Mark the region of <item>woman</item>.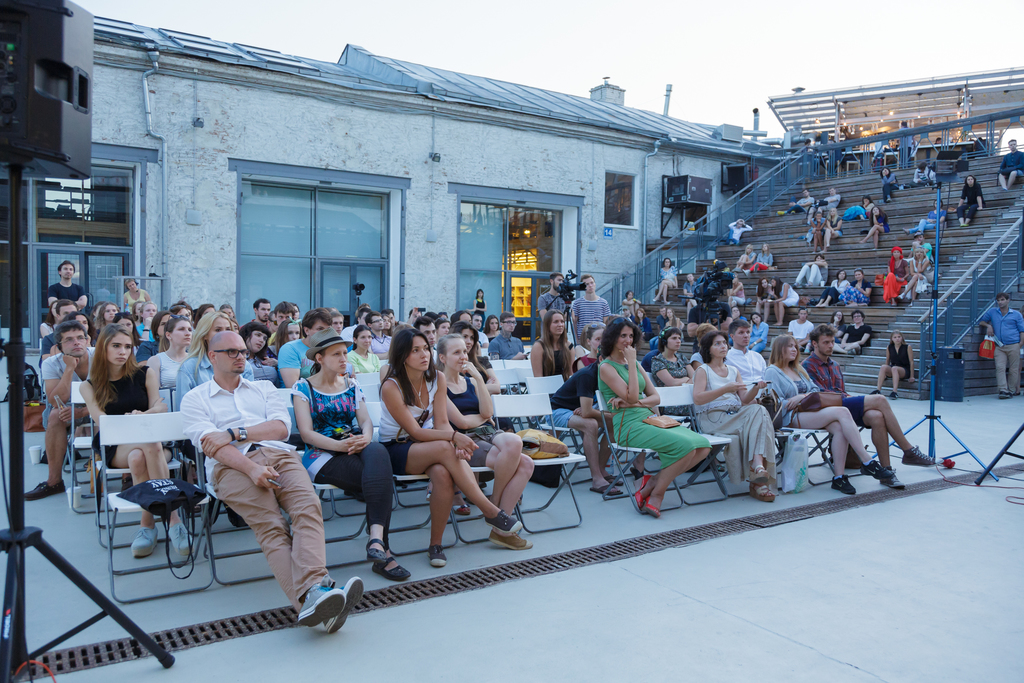
Region: 40/300/60/340.
